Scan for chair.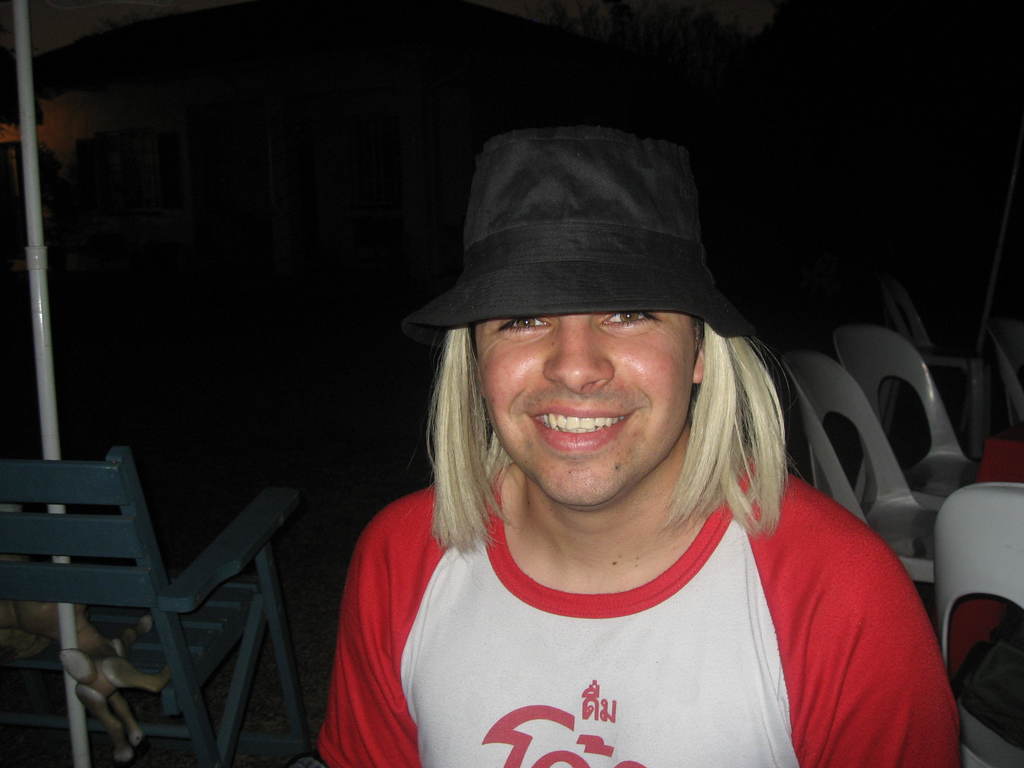
Scan result: detection(925, 481, 1023, 767).
